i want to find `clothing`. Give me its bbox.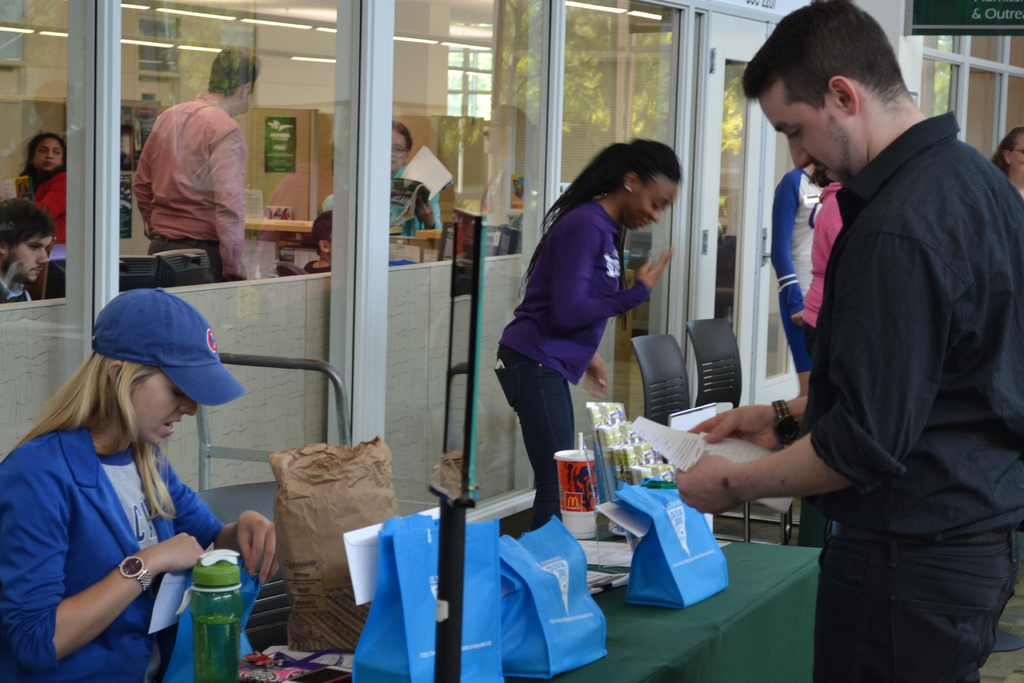
x1=0 y1=262 x2=36 y2=304.
